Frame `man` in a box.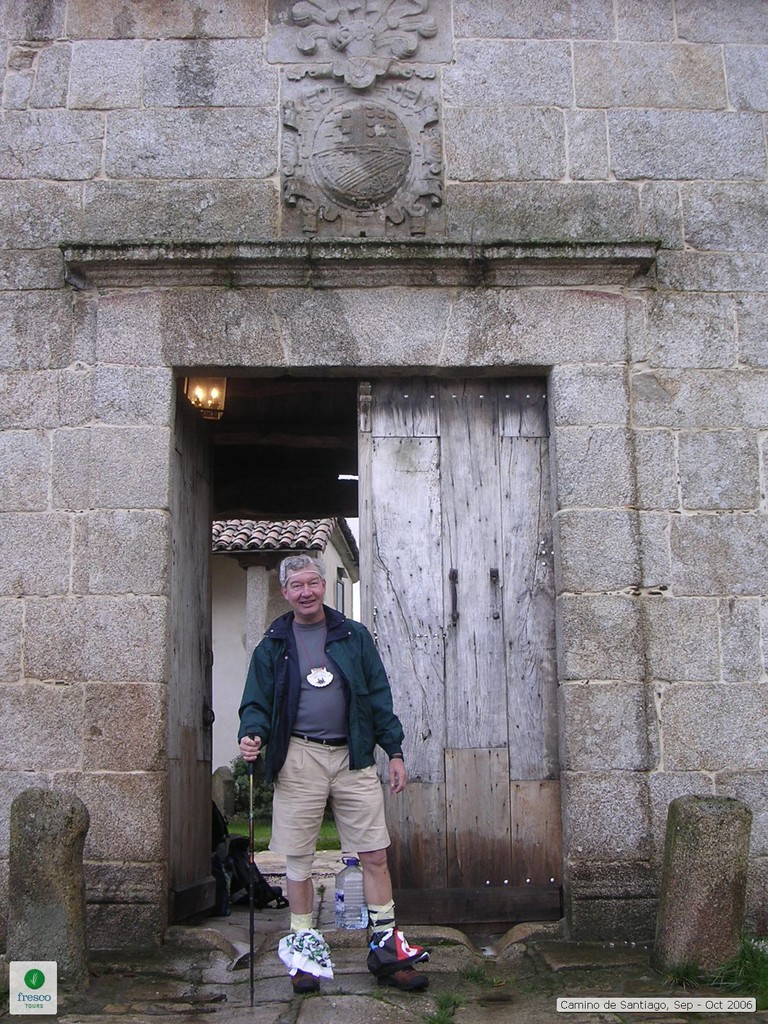
l=237, t=543, r=419, b=974.
